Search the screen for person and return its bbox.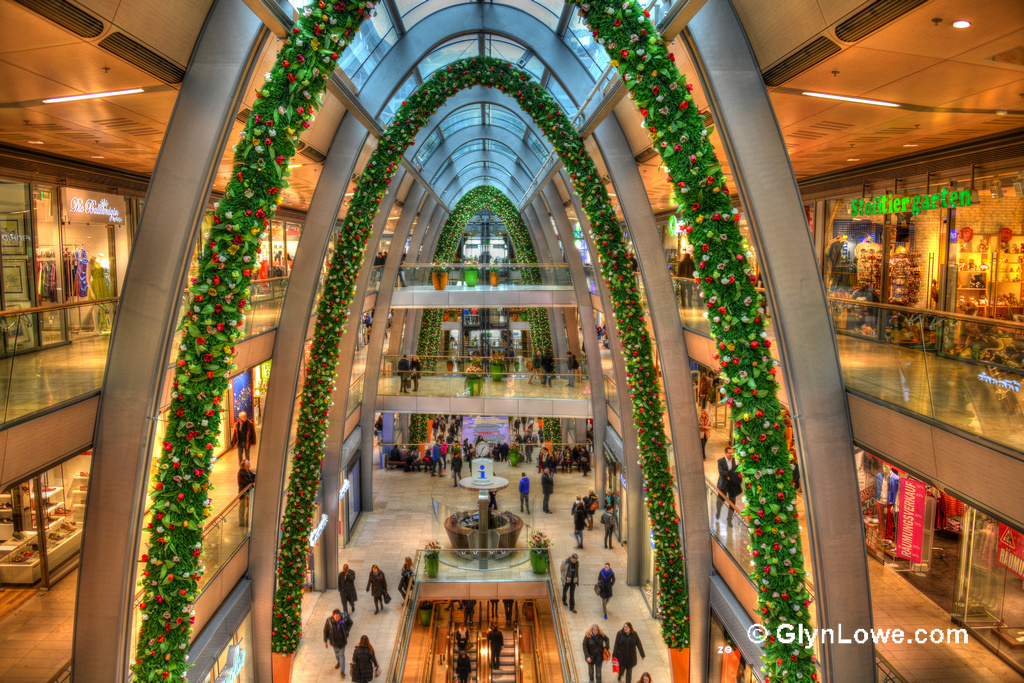
Found: 455:623:467:643.
